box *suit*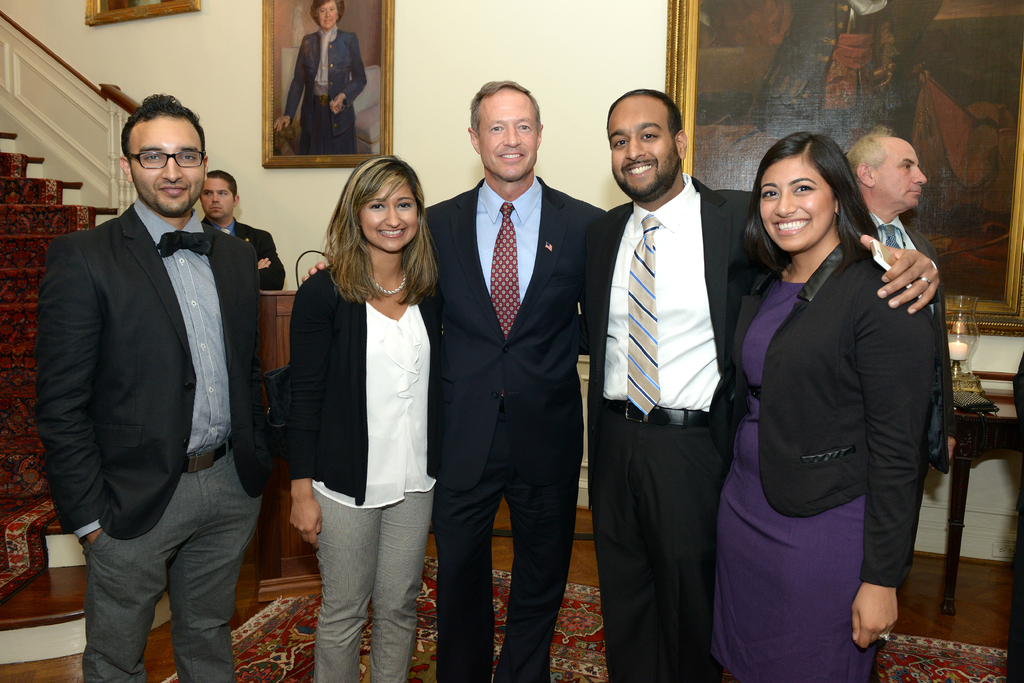
[712, 238, 927, 589]
